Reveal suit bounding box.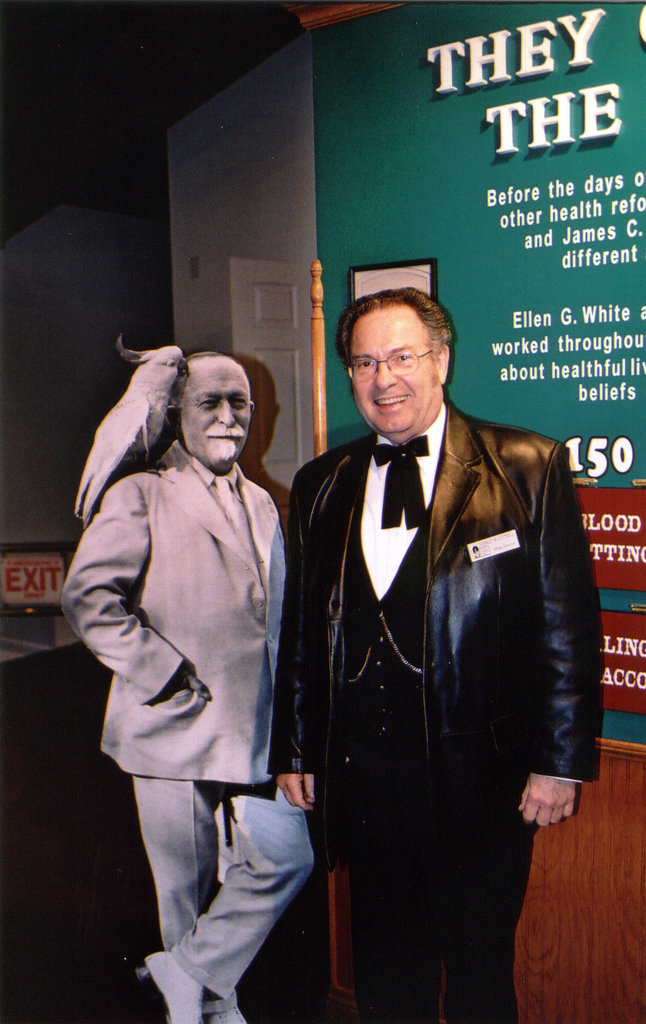
Revealed: [56,442,312,1015].
